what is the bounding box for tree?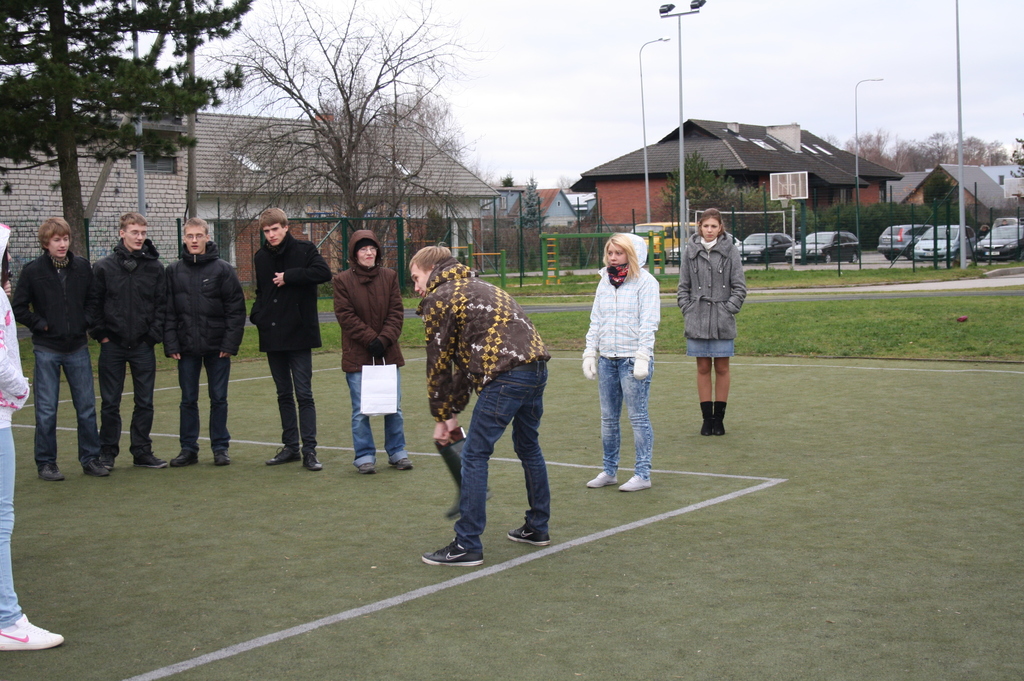
x1=505 y1=175 x2=548 y2=233.
